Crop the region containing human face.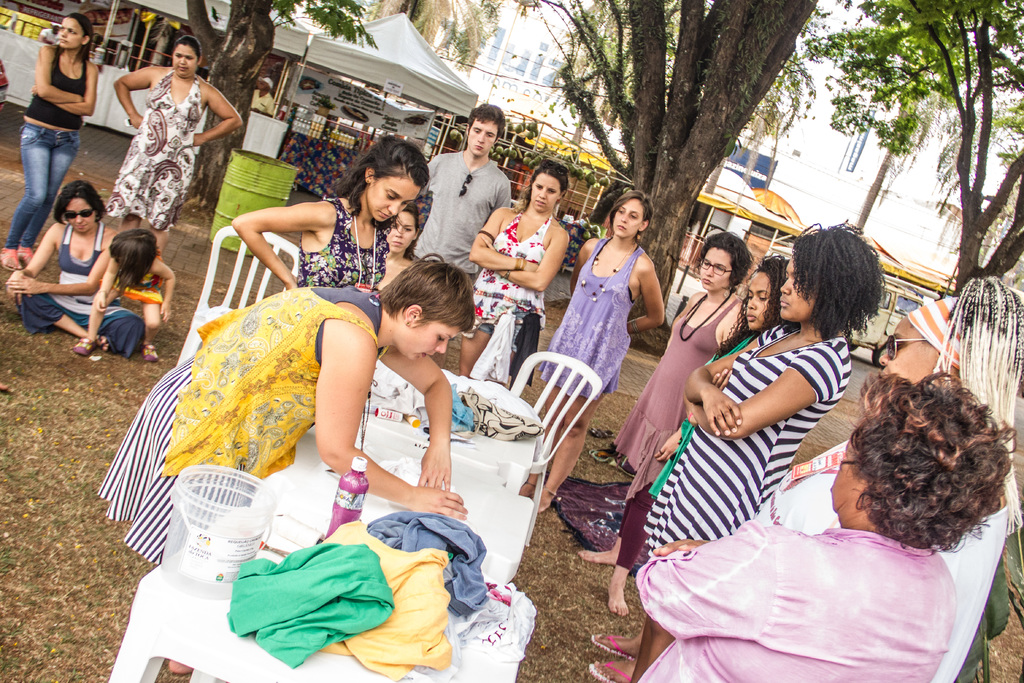
Crop region: <bbox>777, 259, 810, 320</bbox>.
